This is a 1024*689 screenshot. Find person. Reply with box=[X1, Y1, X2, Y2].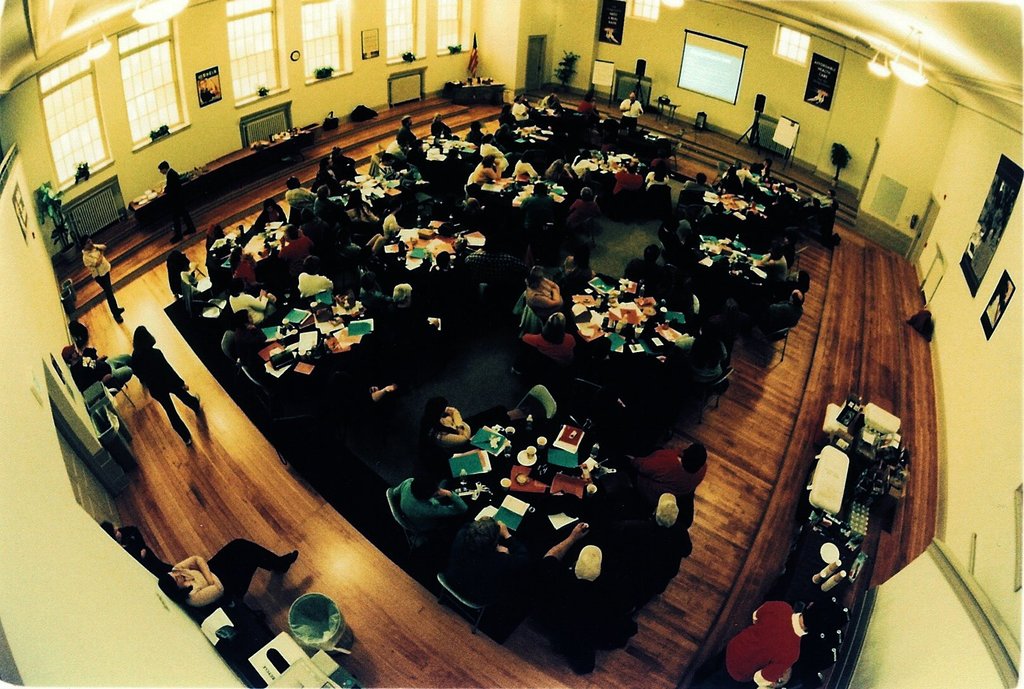
box=[619, 84, 646, 147].
